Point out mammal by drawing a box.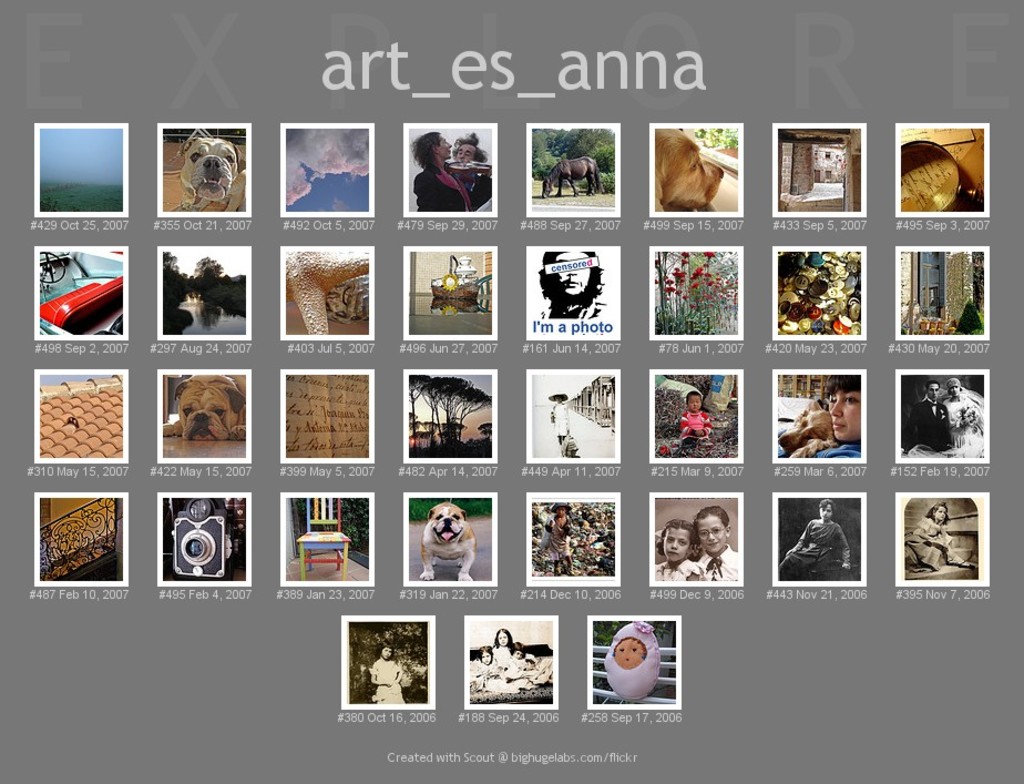
[411, 132, 472, 215].
